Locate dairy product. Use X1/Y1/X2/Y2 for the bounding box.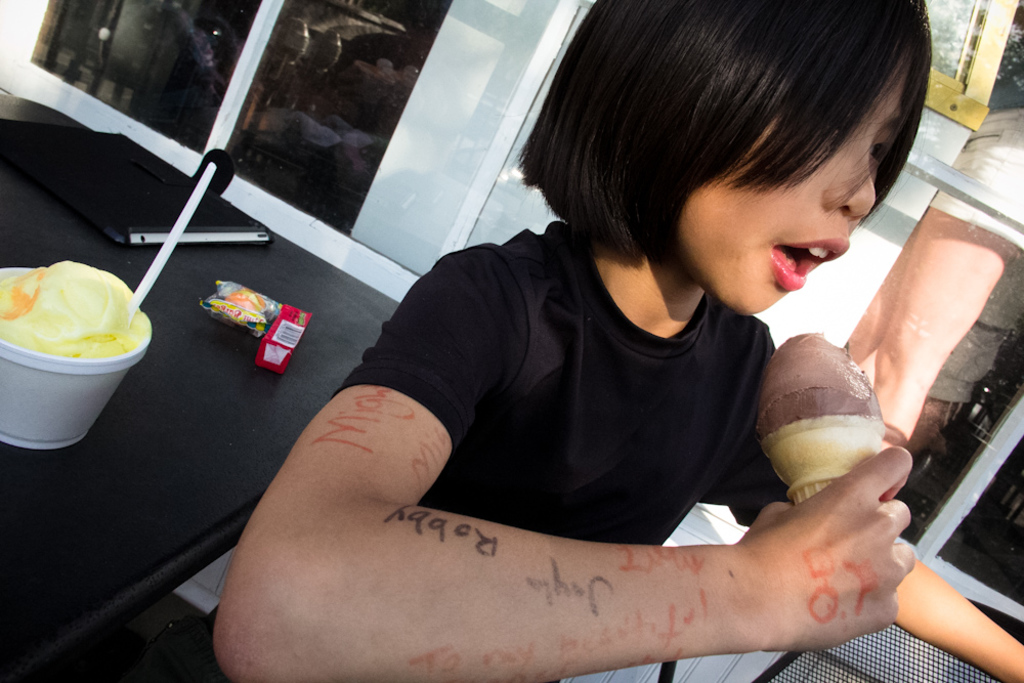
759/325/900/436.
